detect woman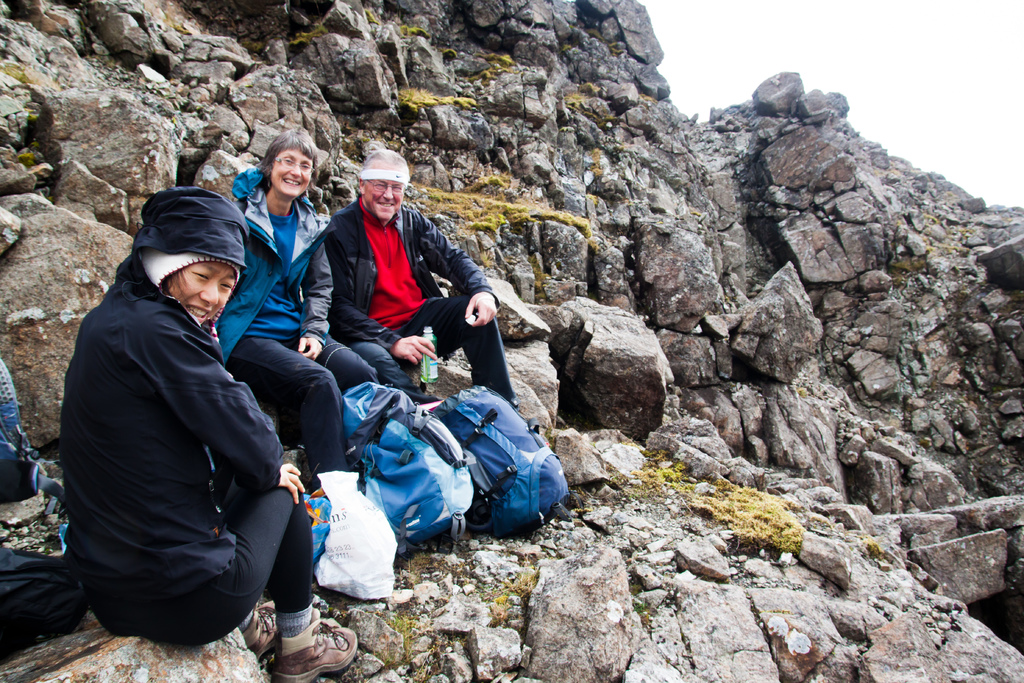
detection(45, 153, 291, 682)
